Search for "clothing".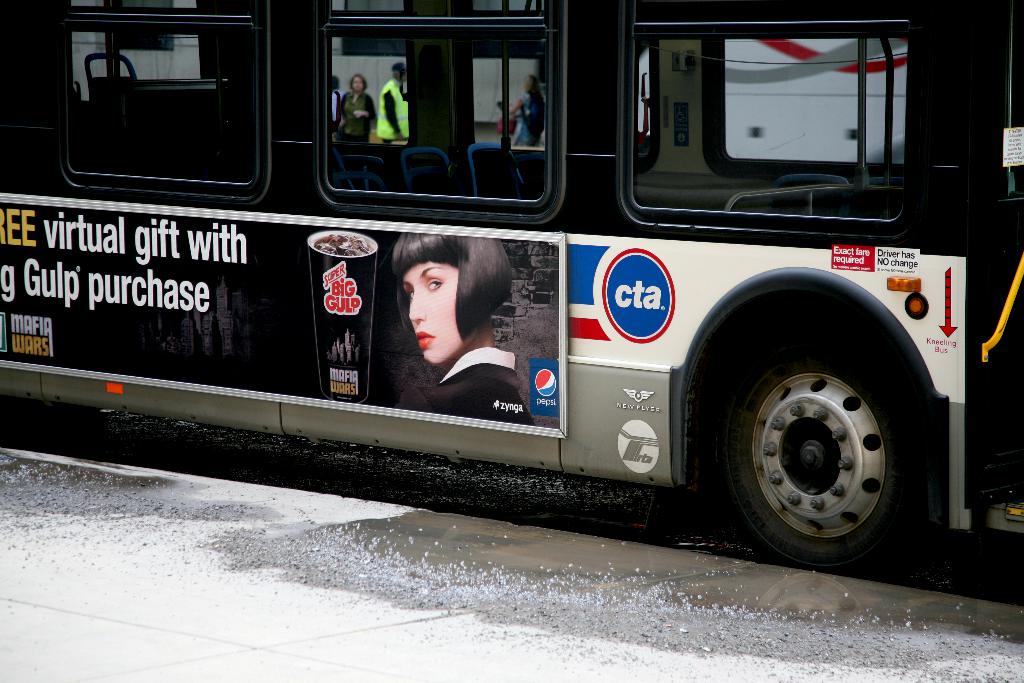
Found at [x1=423, y1=349, x2=524, y2=428].
